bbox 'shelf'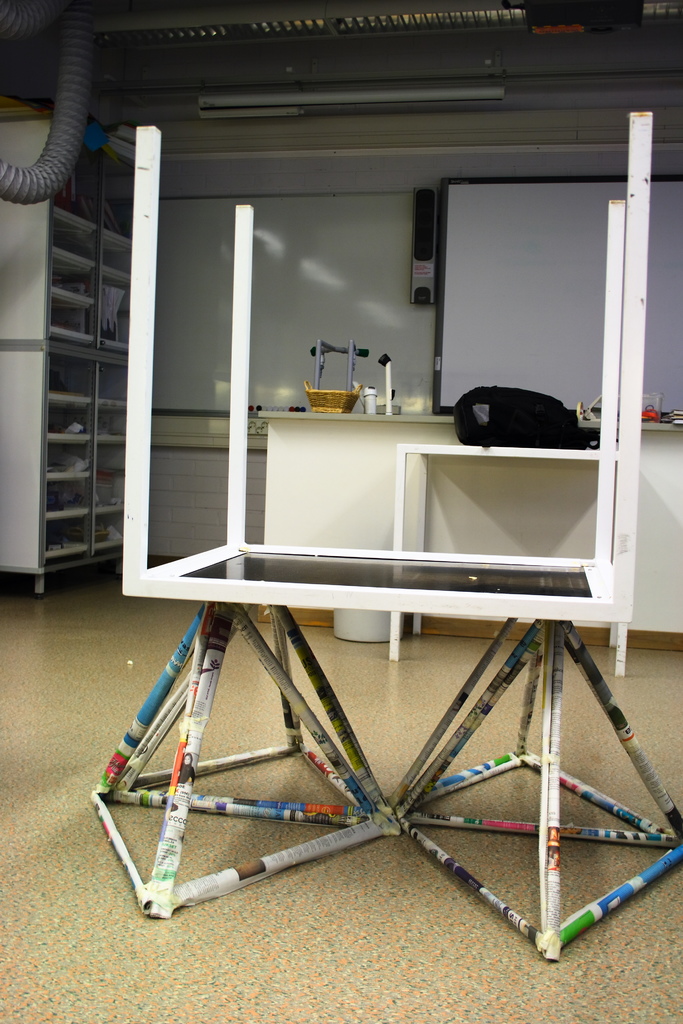
left=96, top=278, right=136, bottom=348
